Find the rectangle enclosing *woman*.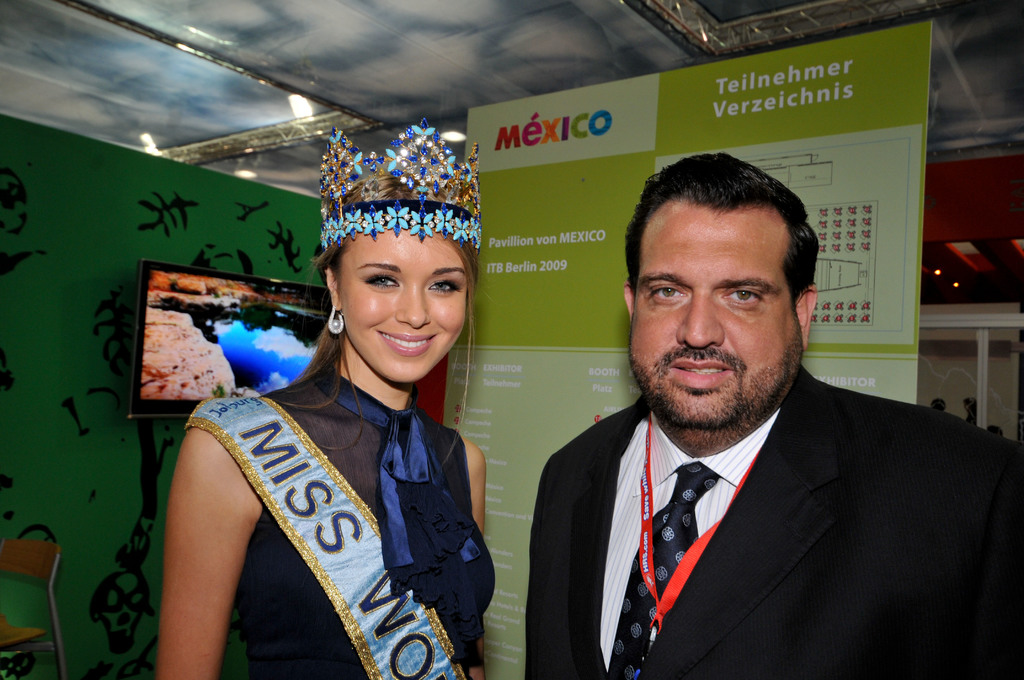
crop(147, 125, 502, 679).
